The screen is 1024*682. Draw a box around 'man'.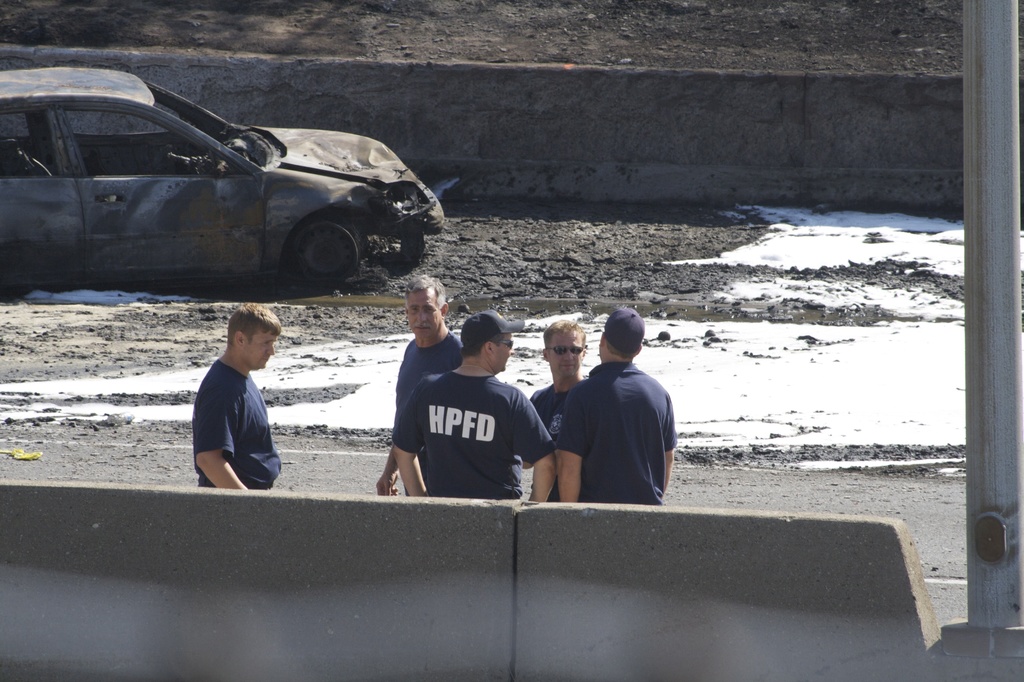
(547,311,698,527).
